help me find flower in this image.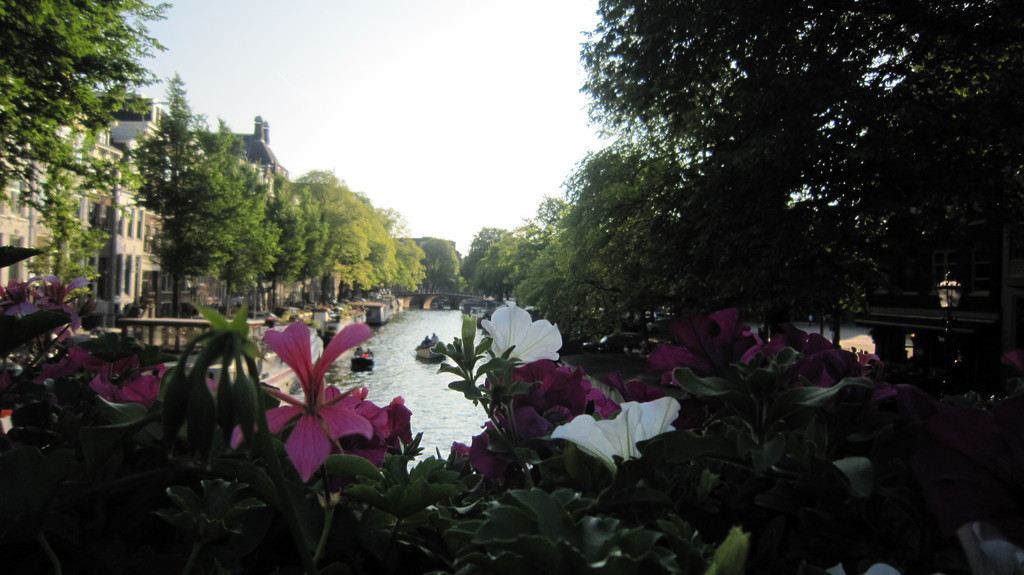
Found it: x1=246 y1=308 x2=383 y2=469.
